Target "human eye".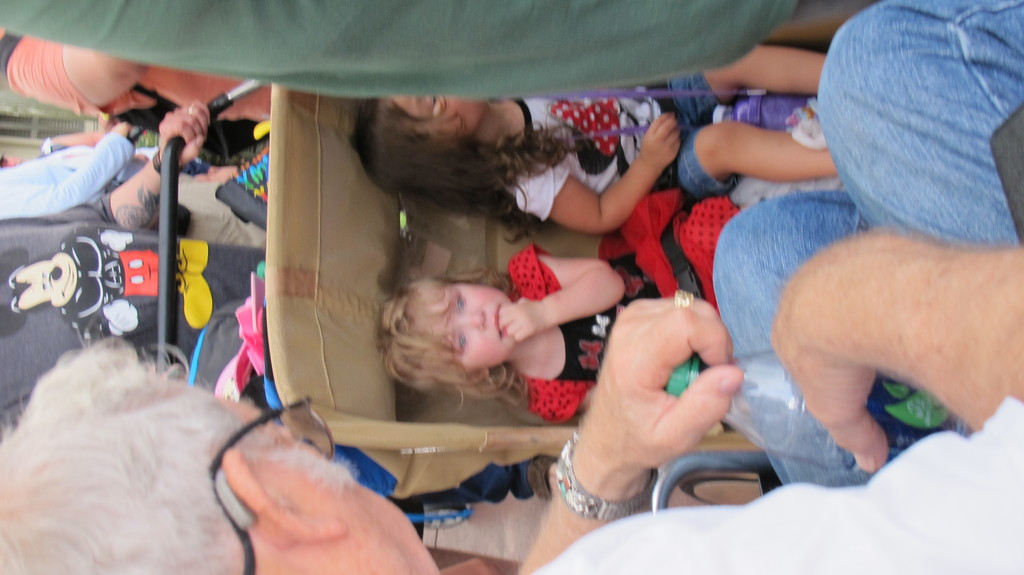
Target region: bbox=(425, 98, 445, 109).
